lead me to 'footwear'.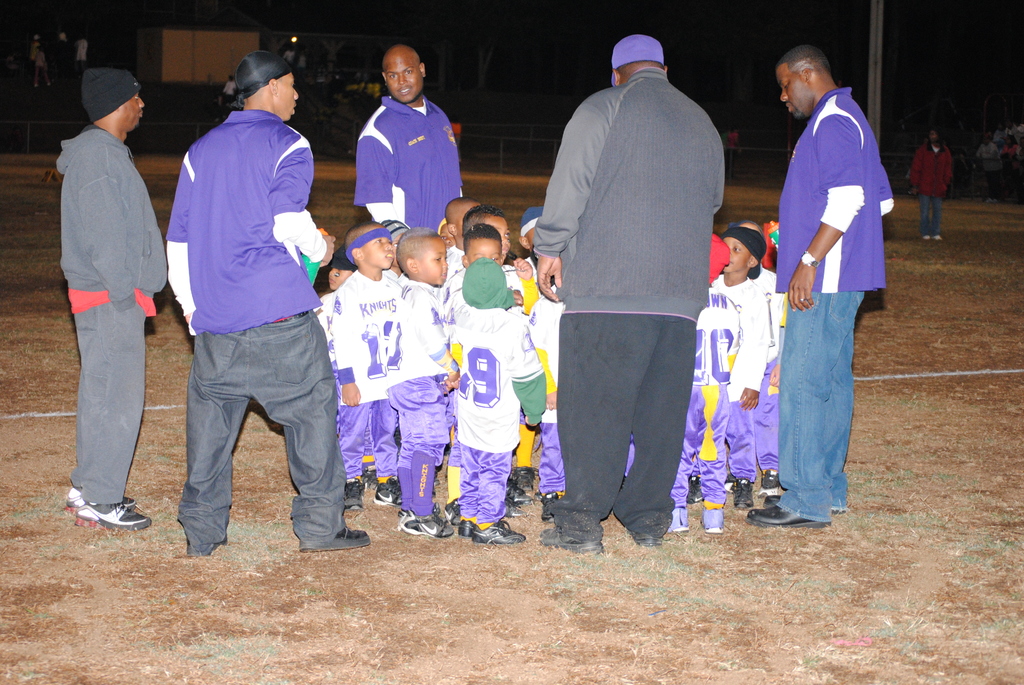
Lead to (left=698, top=507, right=723, bottom=537).
